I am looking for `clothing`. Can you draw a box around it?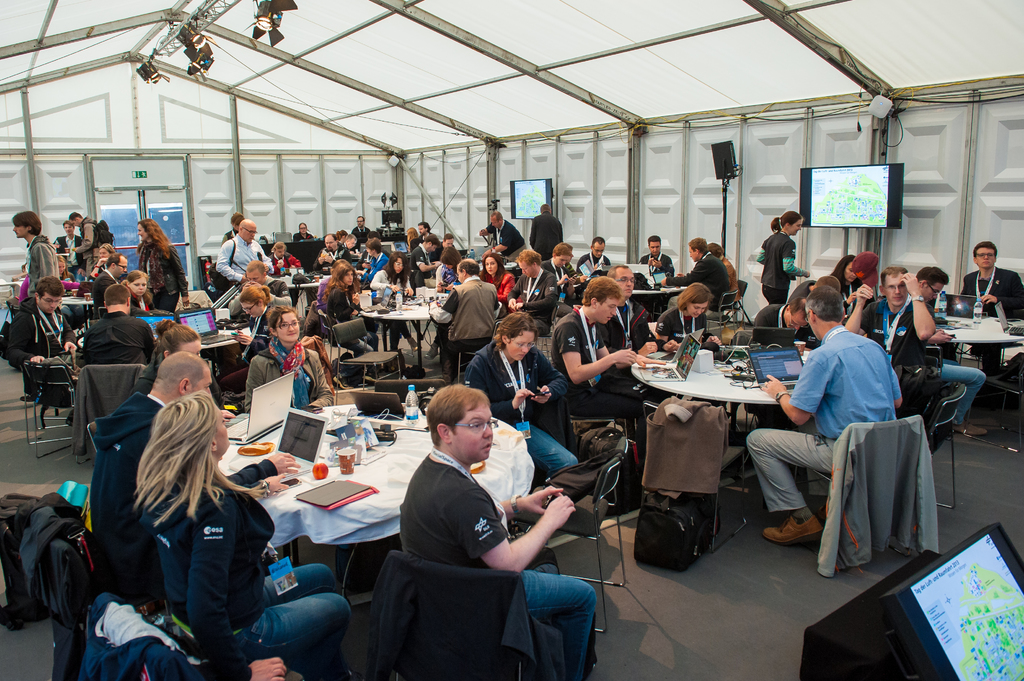
Sure, the bounding box is bbox=[505, 268, 553, 338].
